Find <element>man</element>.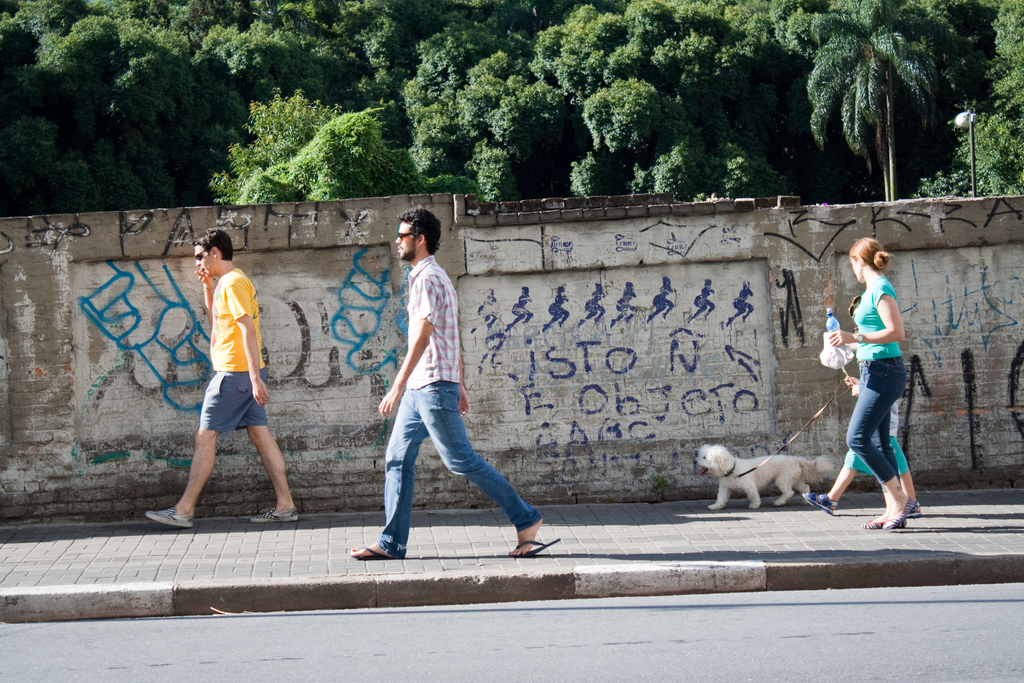
<bbox>346, 204, 541, 562</bbox>.
